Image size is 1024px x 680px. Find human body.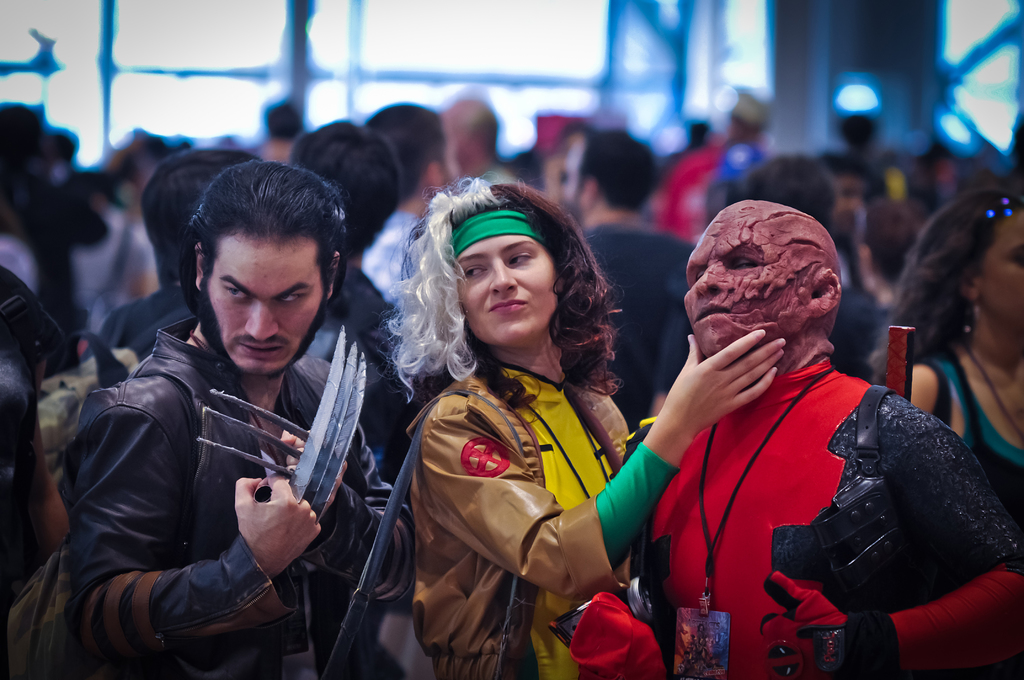
box(593, 201, 974, 676).
